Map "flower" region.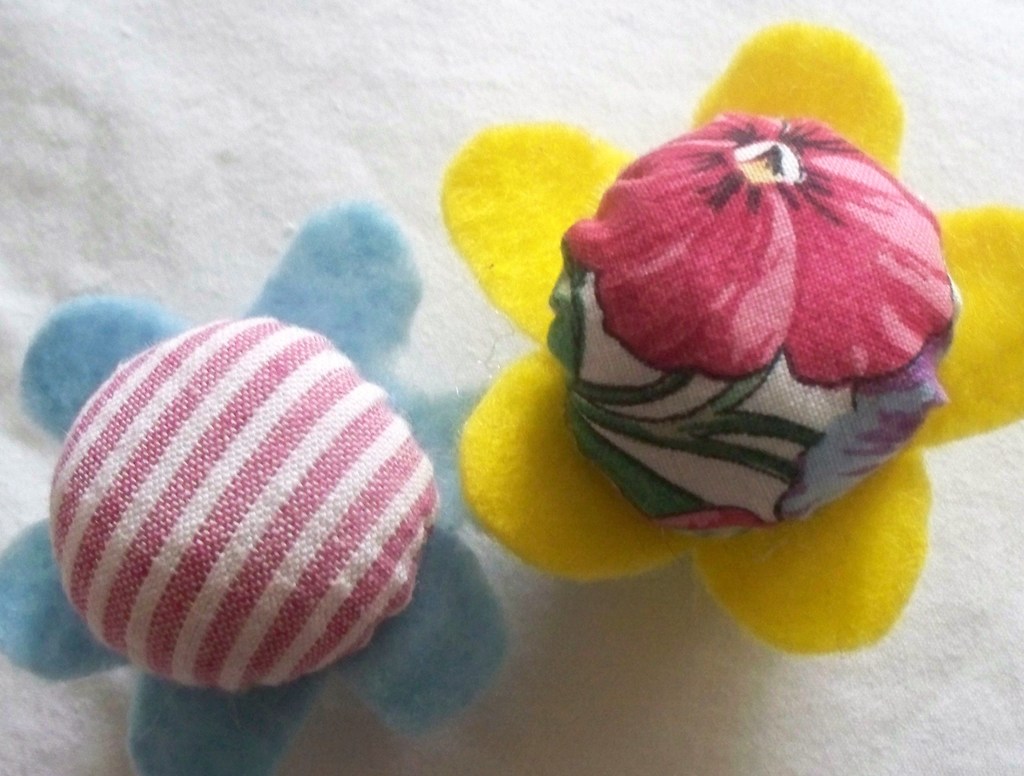
Mapped to x1=780, y1=375, x2=943, y2=525.
